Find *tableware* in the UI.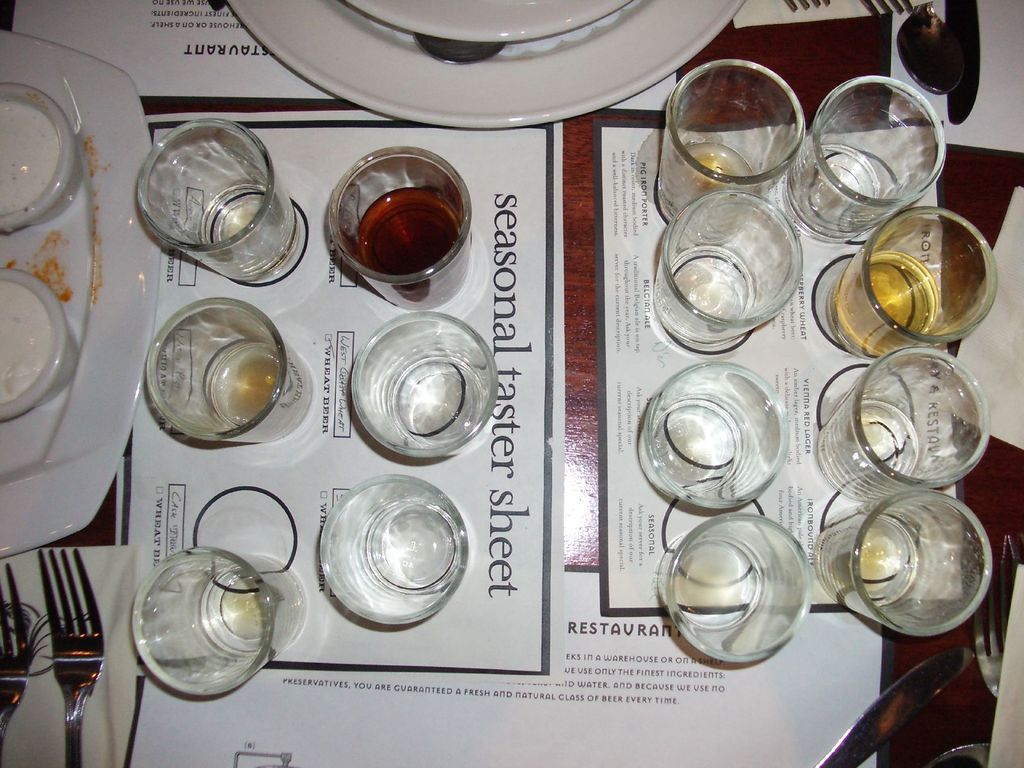
UI element at (left=786, top=70, right=948, bottom=245).
